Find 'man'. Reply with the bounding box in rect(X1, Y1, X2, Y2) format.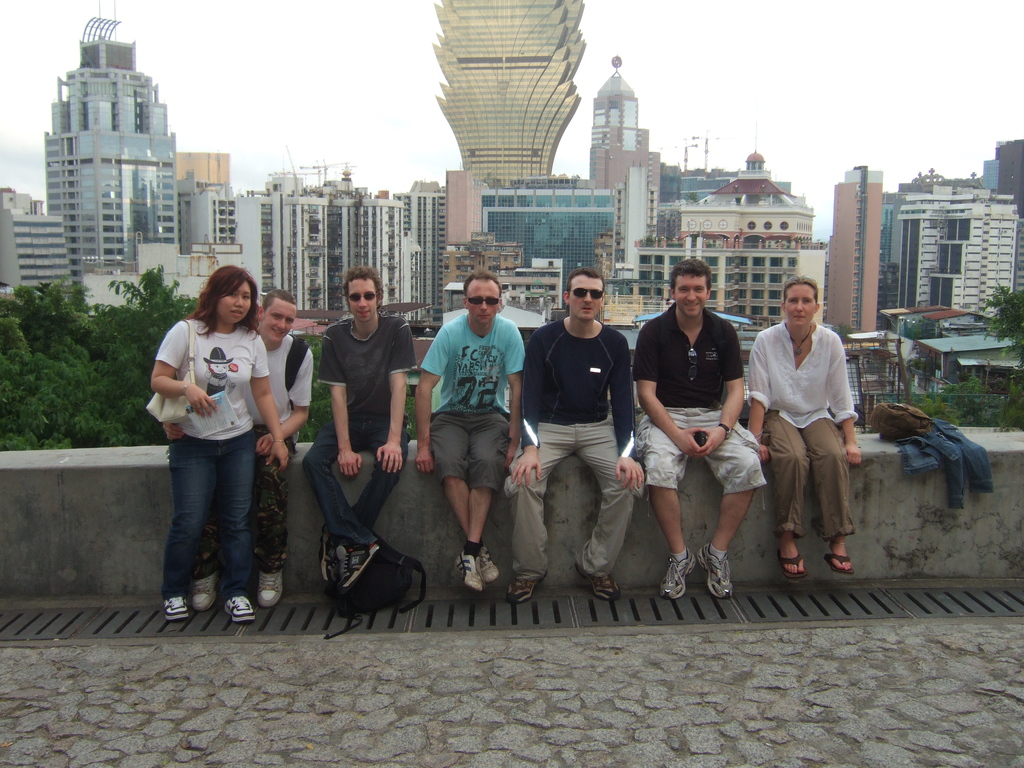
rect(417, 269, 525, 595).
